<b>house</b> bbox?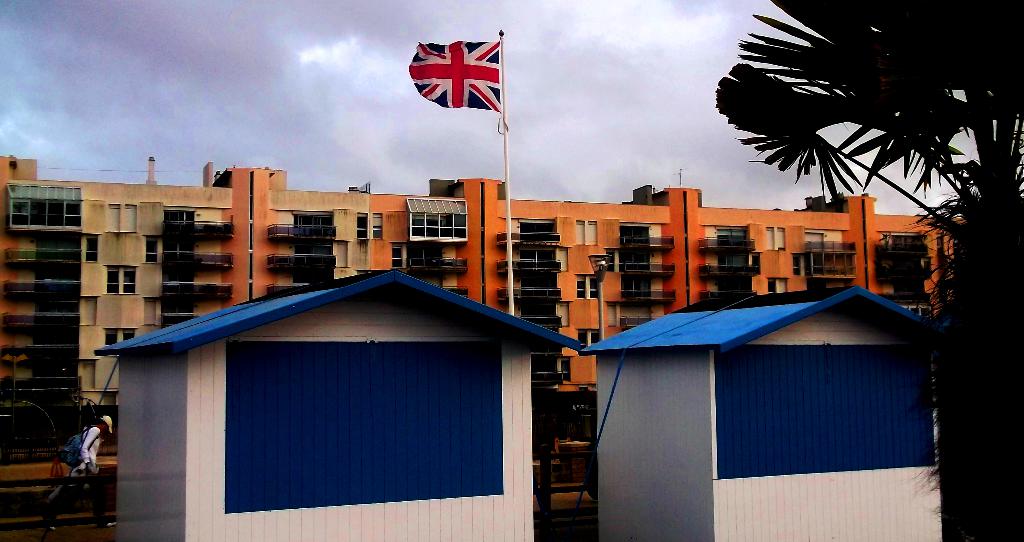
left=92, top=266, right=581, bottom=541
